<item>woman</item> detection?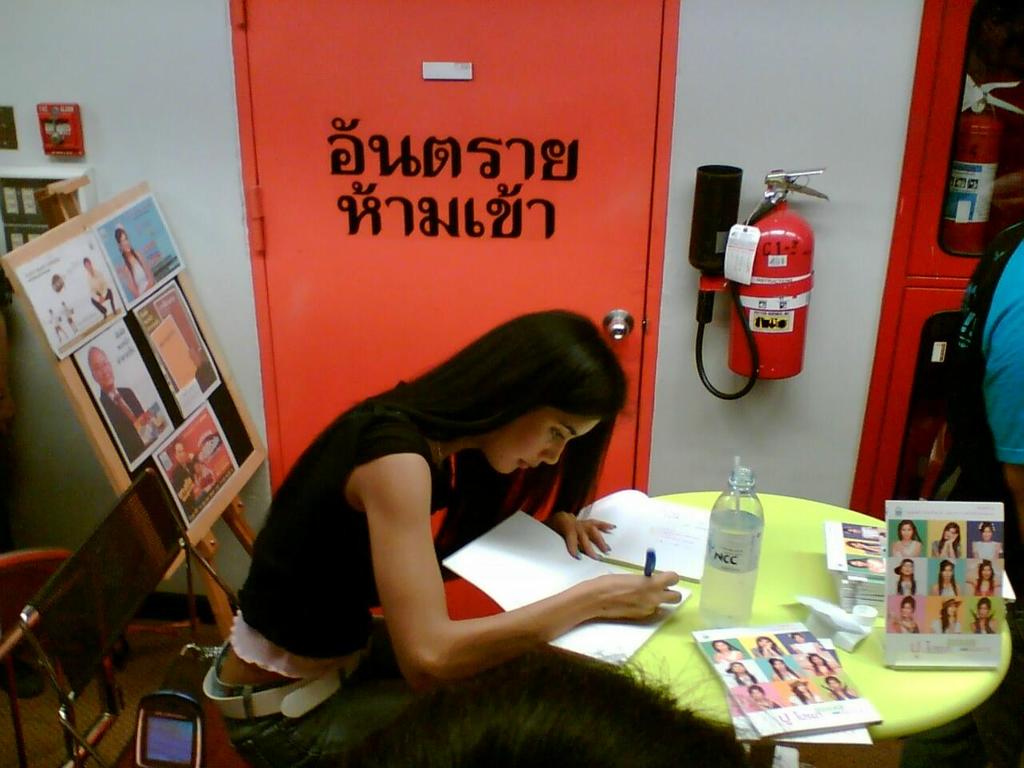
[202,311,642,767]
